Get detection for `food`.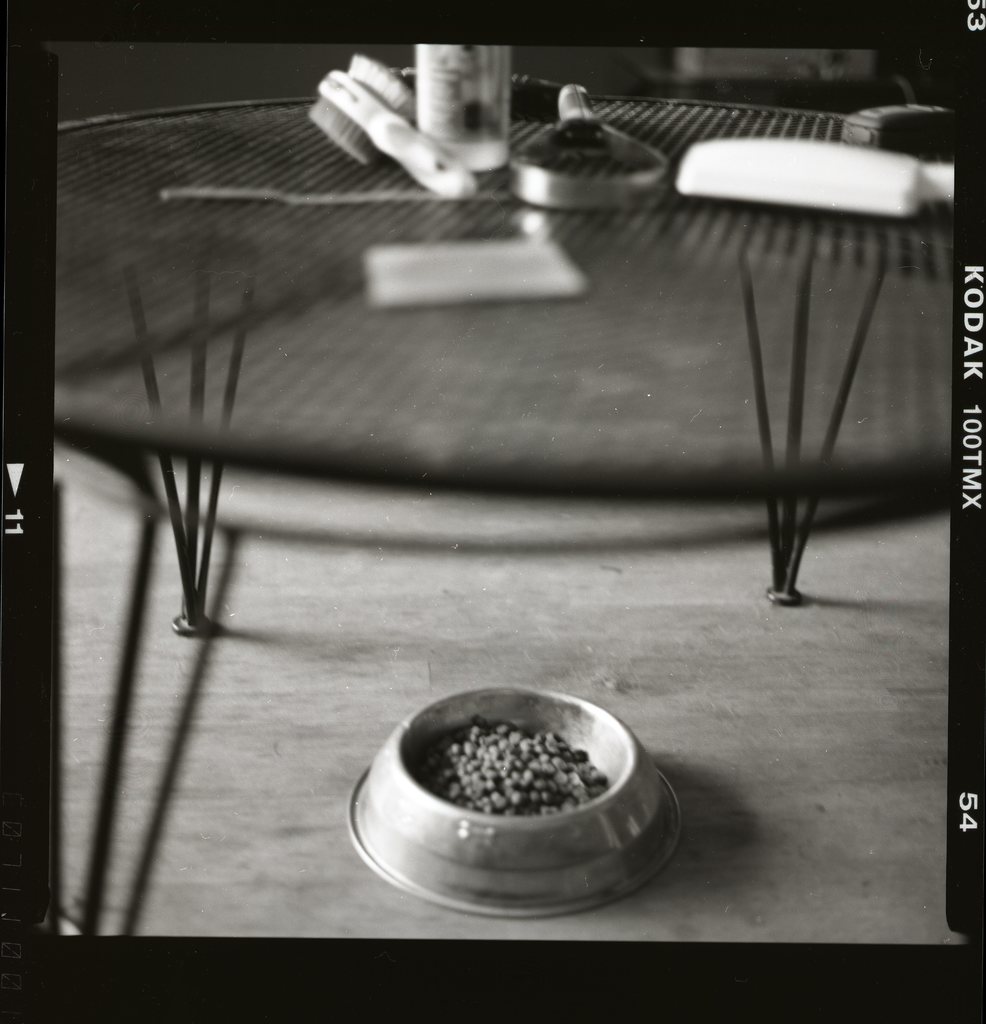
Detection: bbox=[419, 714, 606, 824].
